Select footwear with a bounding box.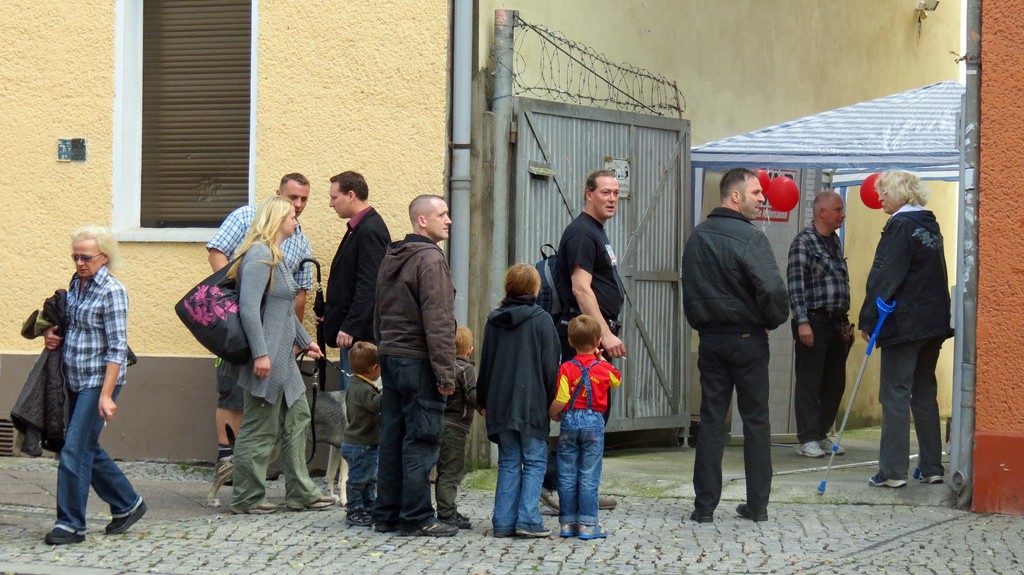
492, 529, 514, 542.
